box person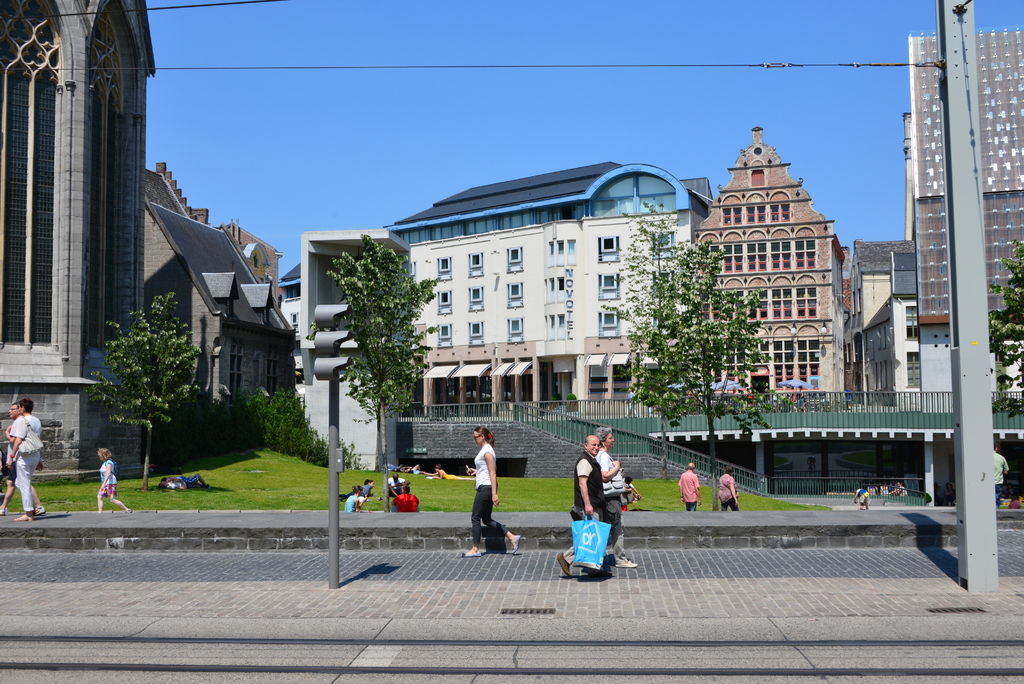
box(558, 435, 607, 577)
